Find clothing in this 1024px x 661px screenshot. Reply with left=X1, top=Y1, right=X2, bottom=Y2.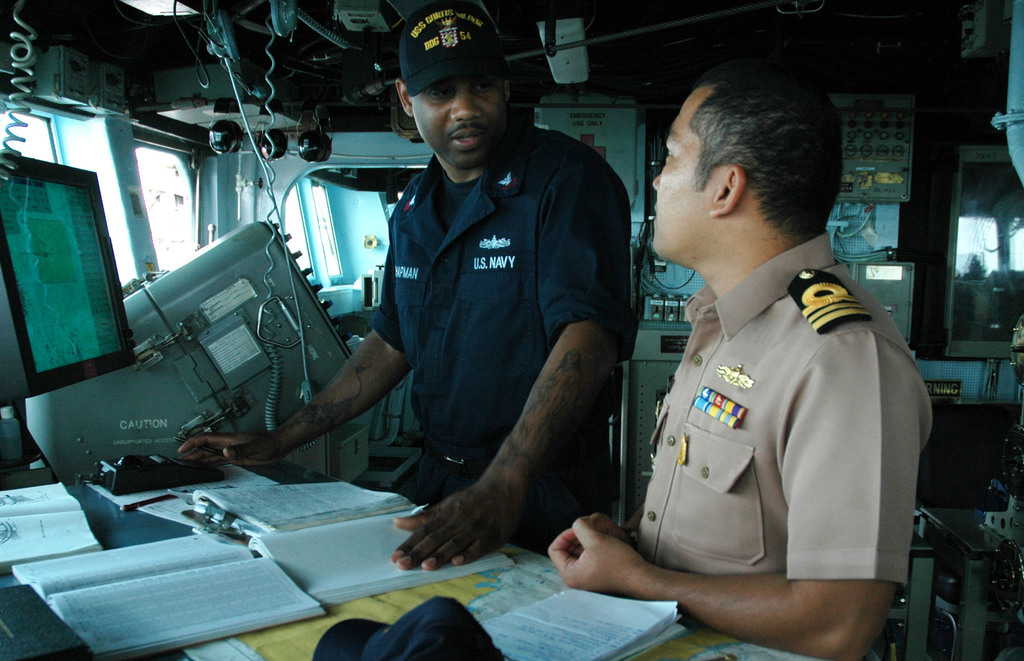
left=371, top=118, right=646, bottom=561.
